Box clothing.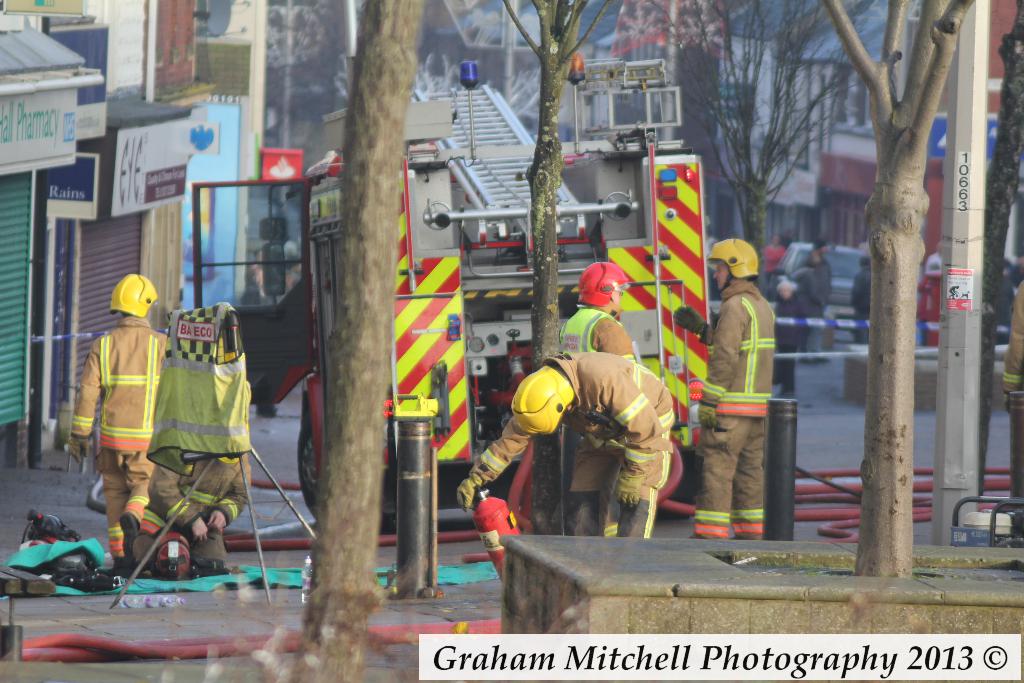
554 305 637 502.
